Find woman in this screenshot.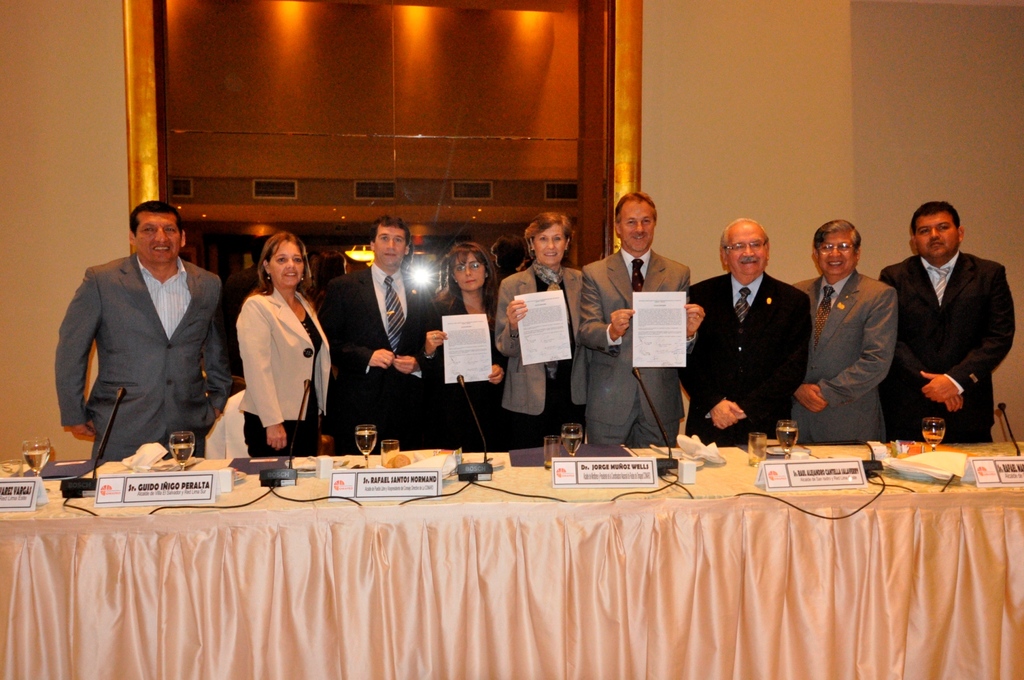
The bounding box for woman is (496,213,584,462).
